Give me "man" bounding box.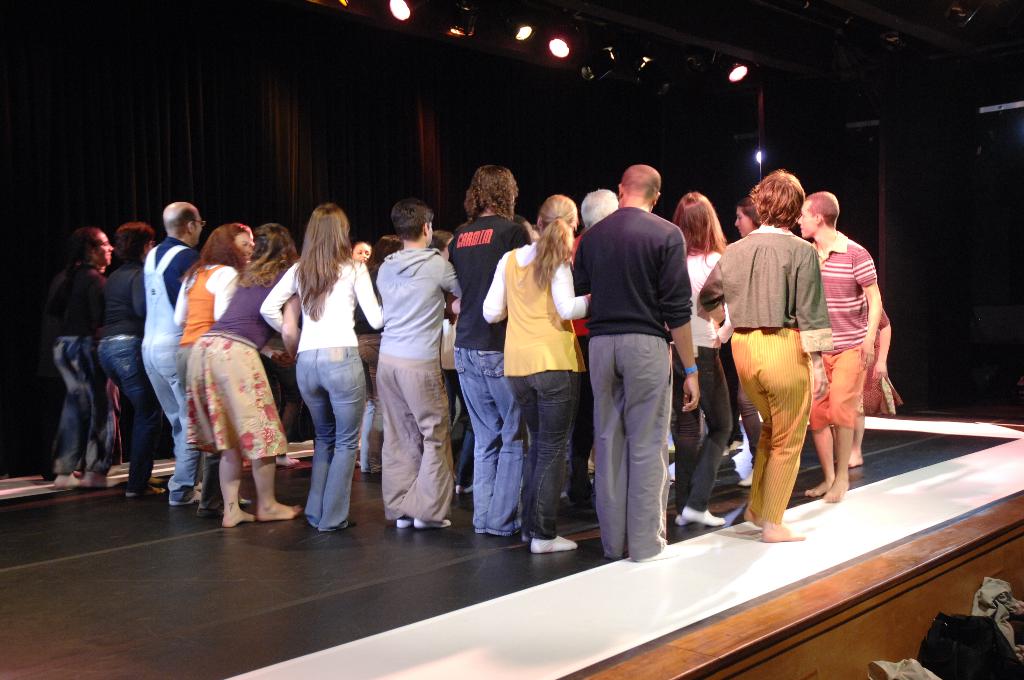
<box>584,166,715,592</box>.
